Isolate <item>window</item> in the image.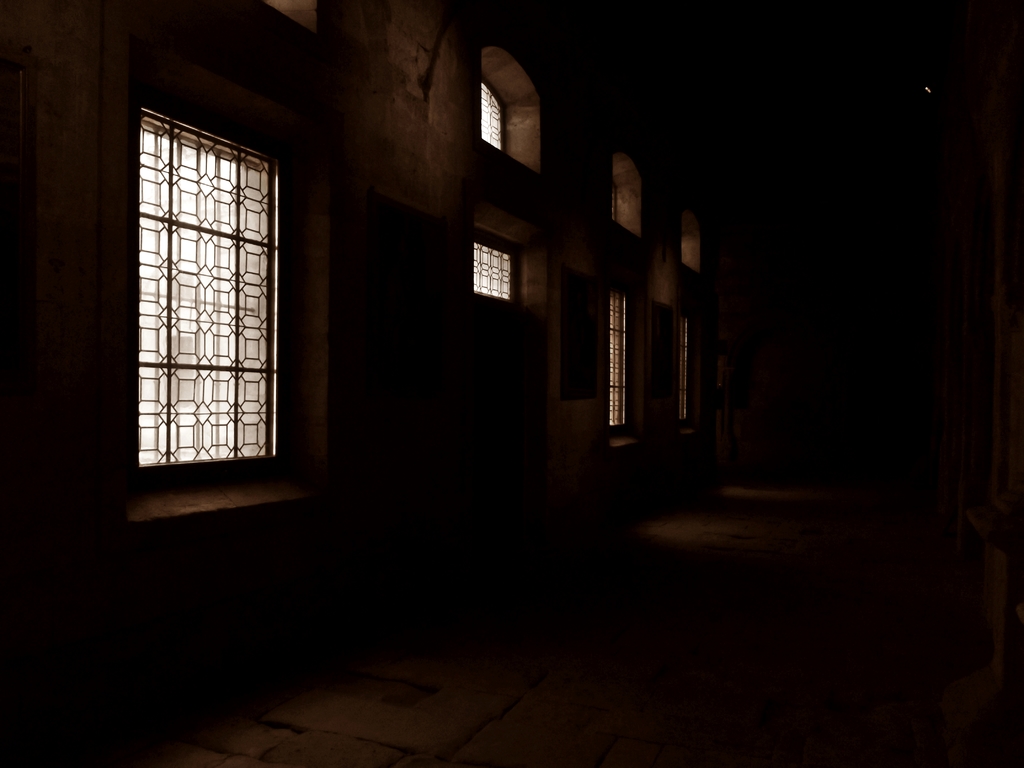
Isolated region: {"x1": 674, "y1": 316, "x2": 690, "y2": 430}.
